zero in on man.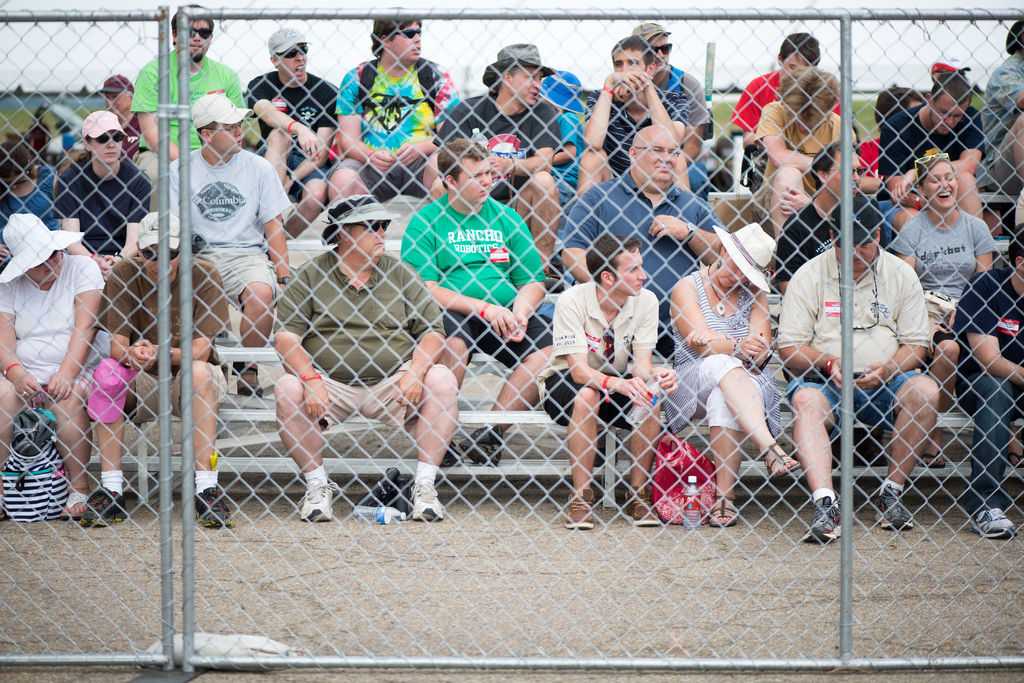
Zeroed in: 406, 135, 555, 475.
